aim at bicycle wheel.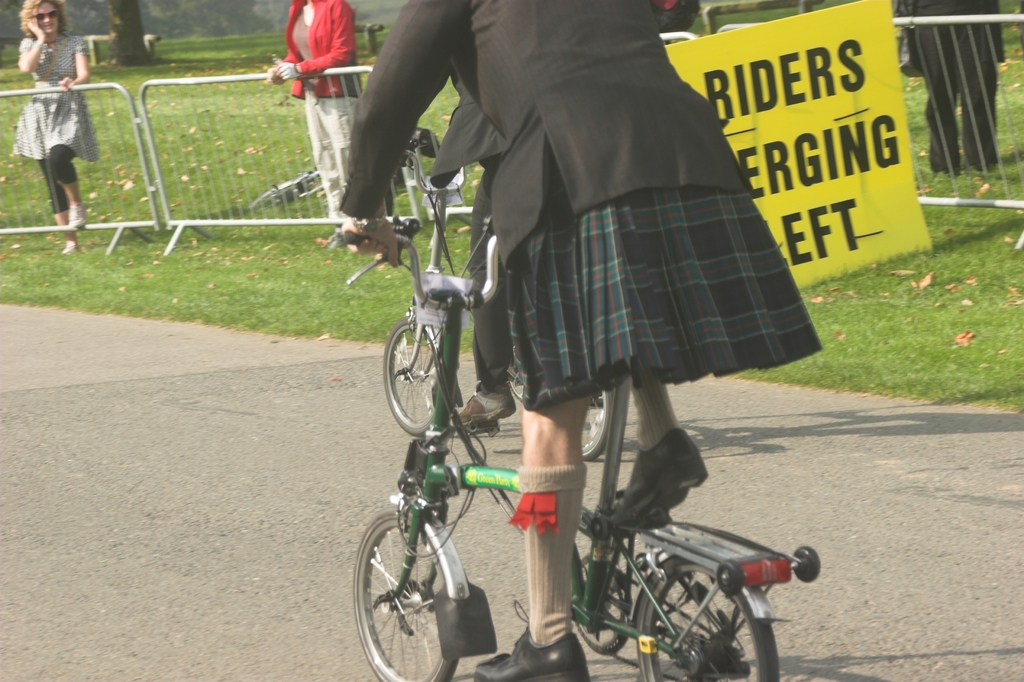
Aimed at (left=359, top=521, right=463, bottom=667).
